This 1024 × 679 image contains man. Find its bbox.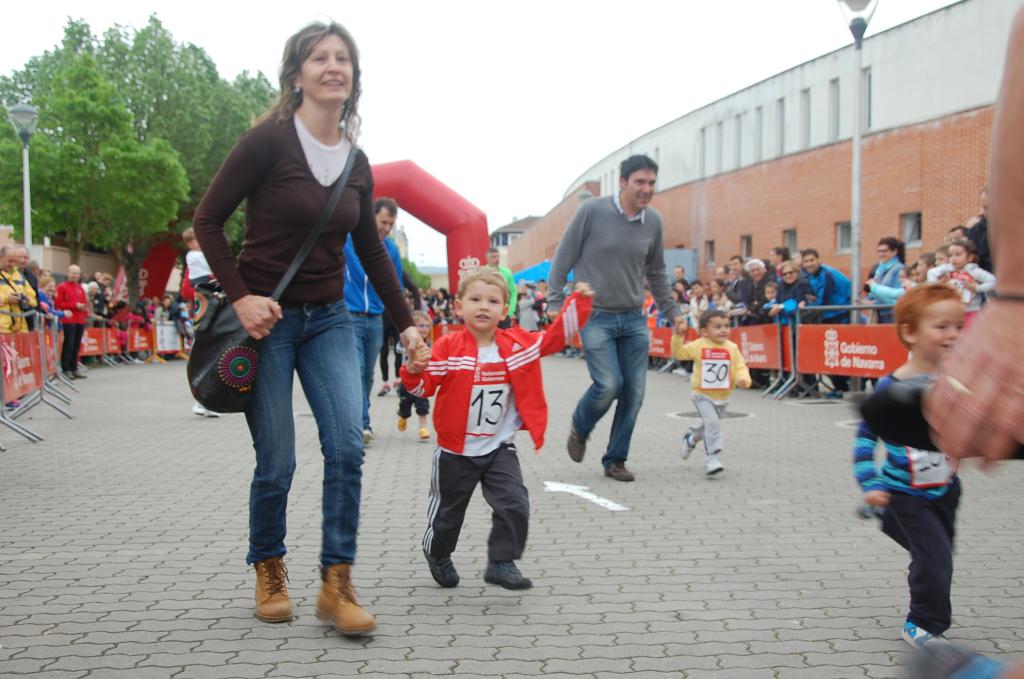
crop(803, 247, 859, 393).
